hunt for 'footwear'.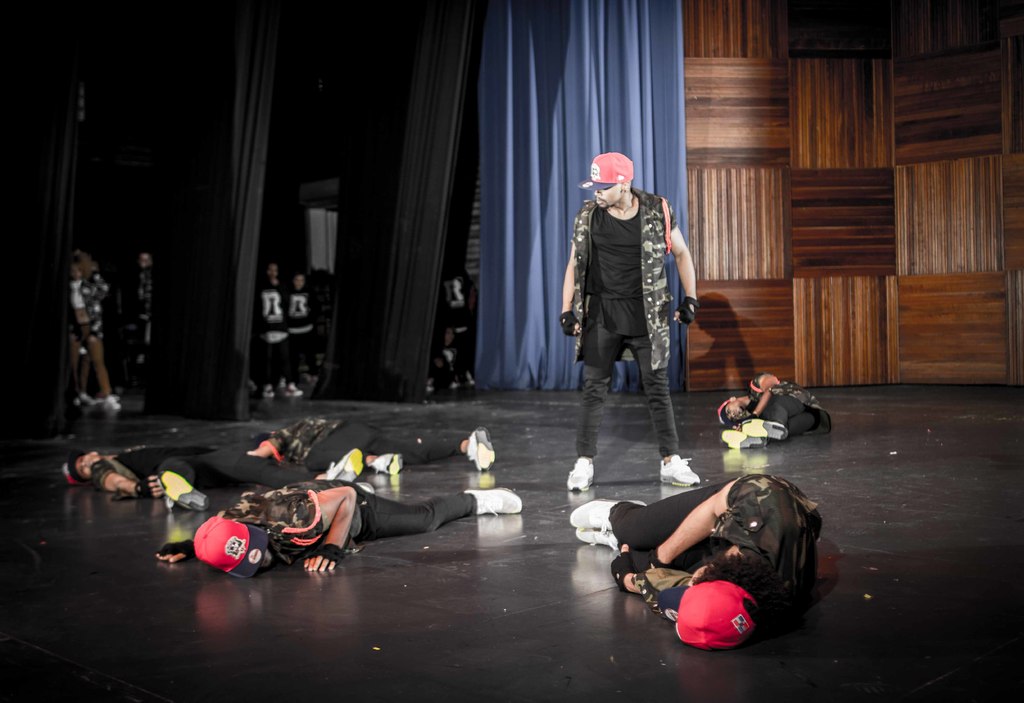
Hunted down at bbox(99, 390, 126, 416).
